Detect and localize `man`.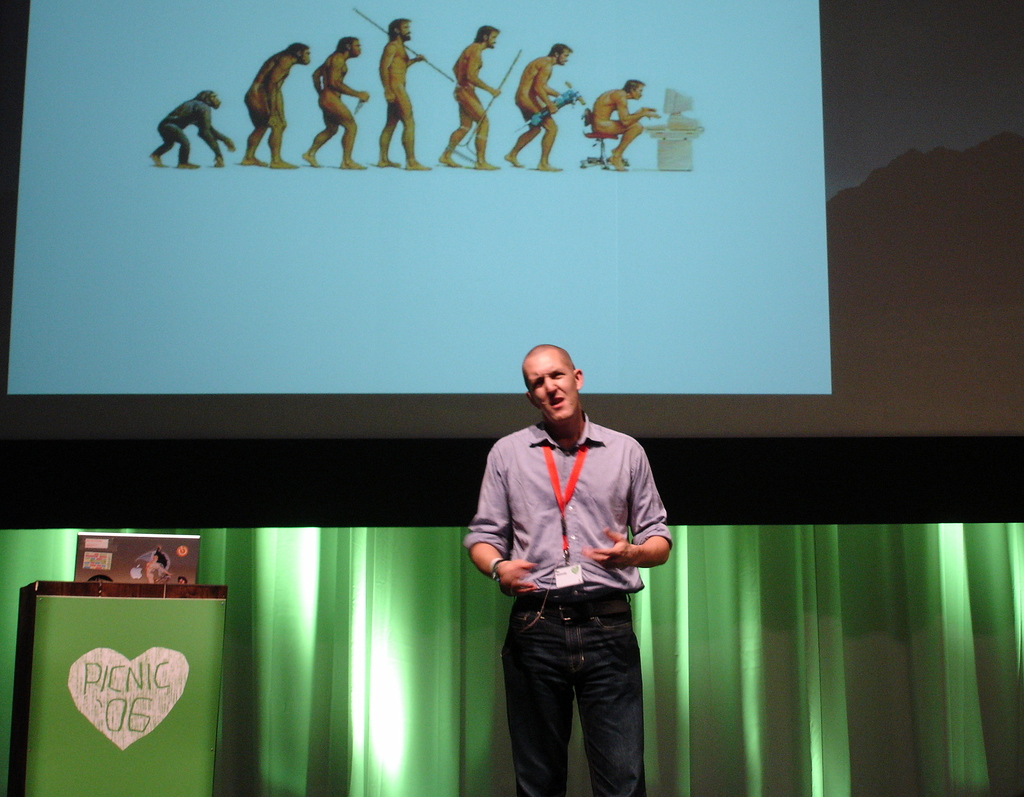
Localized at detection(513, 39, 568, 176).
